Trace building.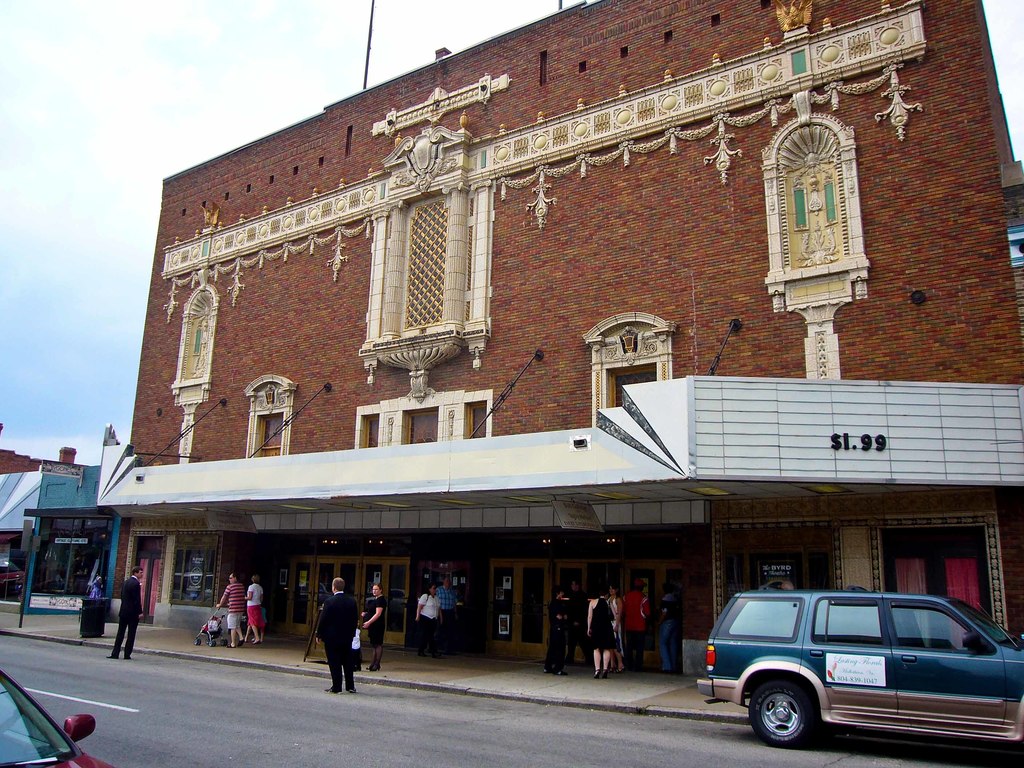
Traced to left=0, top=416, right=108, bottom=610.
